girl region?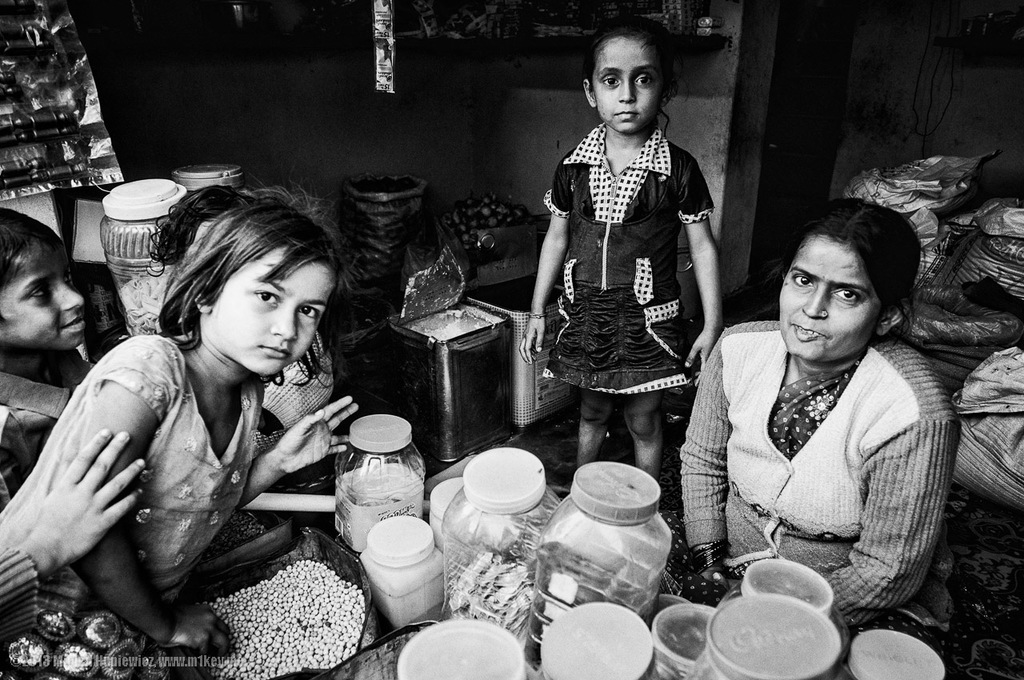
bbox(520, 15, 723, 485)
